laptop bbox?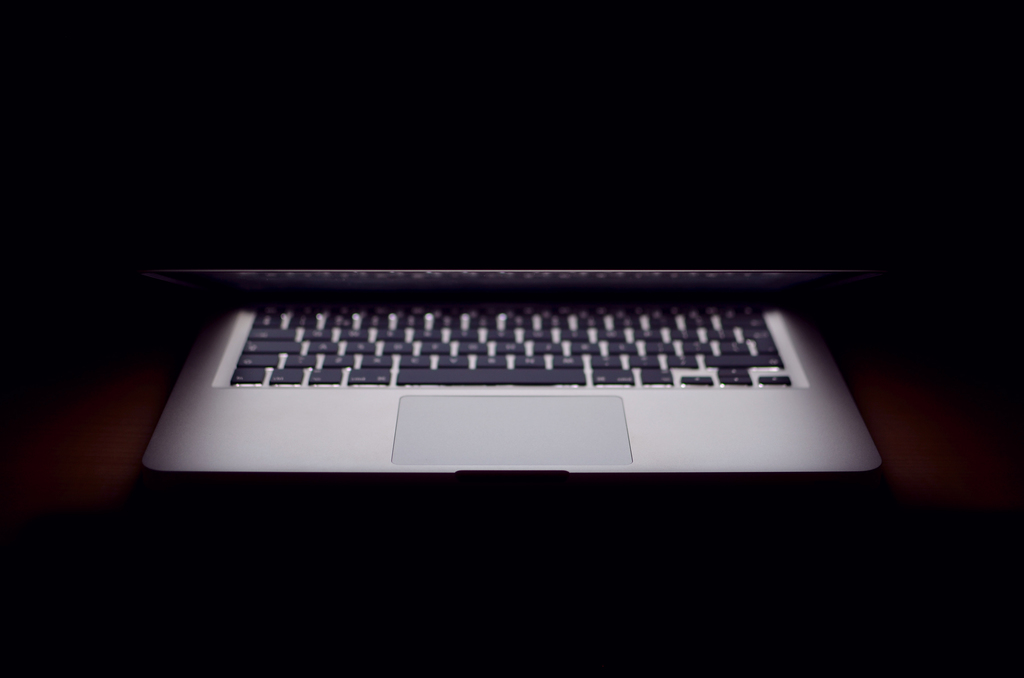
BBox(147, 187, 931, 482)
